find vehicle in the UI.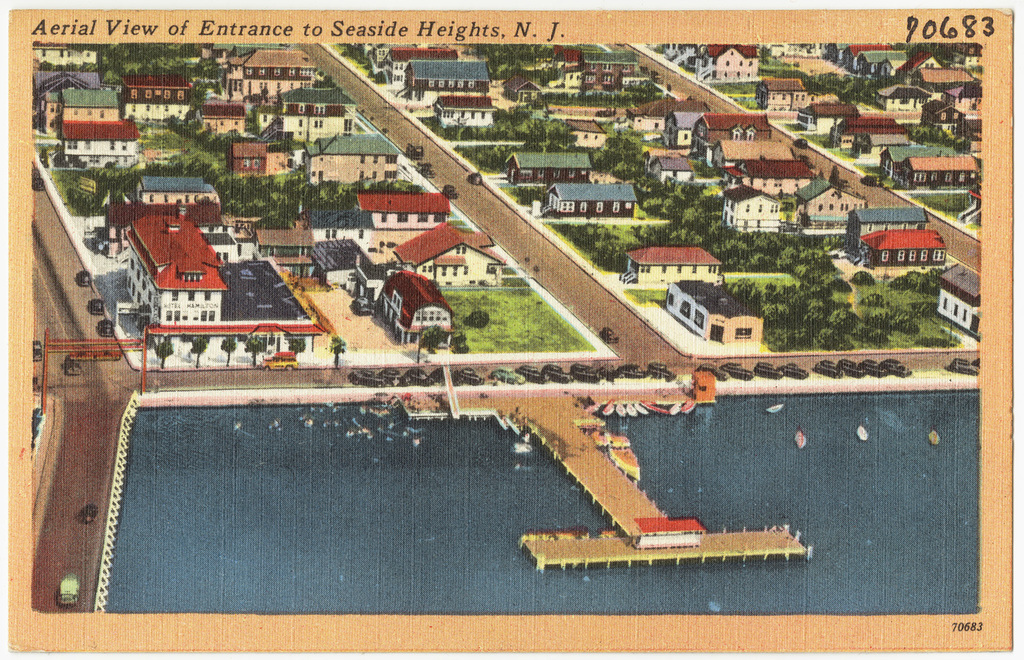
UI element at x1=862 y1=175 x2=889 y2=190.
